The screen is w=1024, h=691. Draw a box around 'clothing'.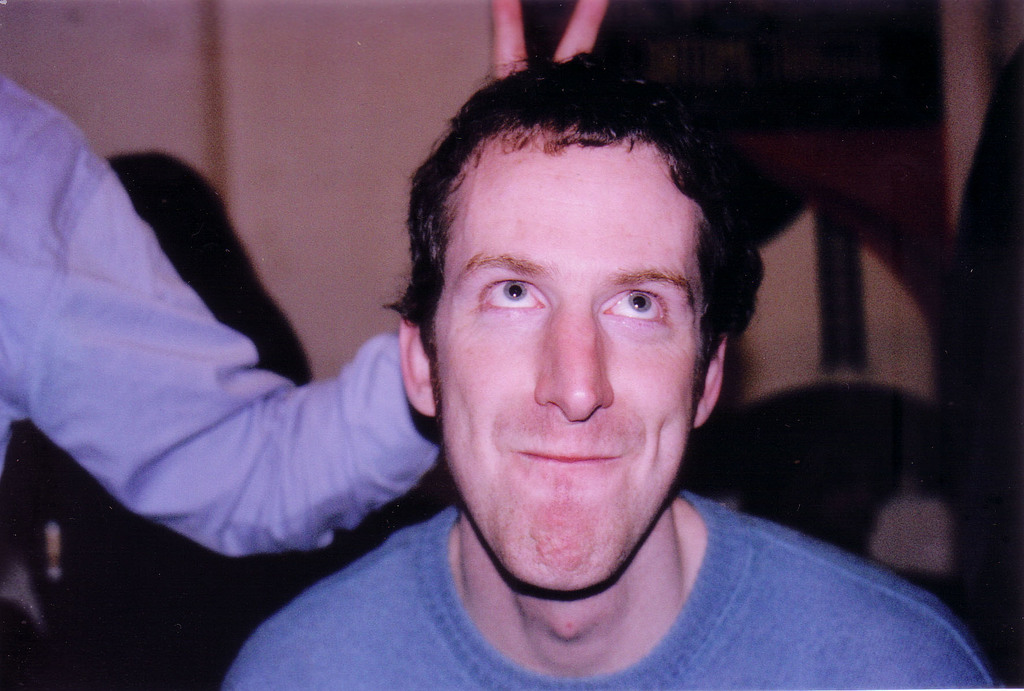
pyautogui.locateOnScreen(236, 460, 1023, 681).
